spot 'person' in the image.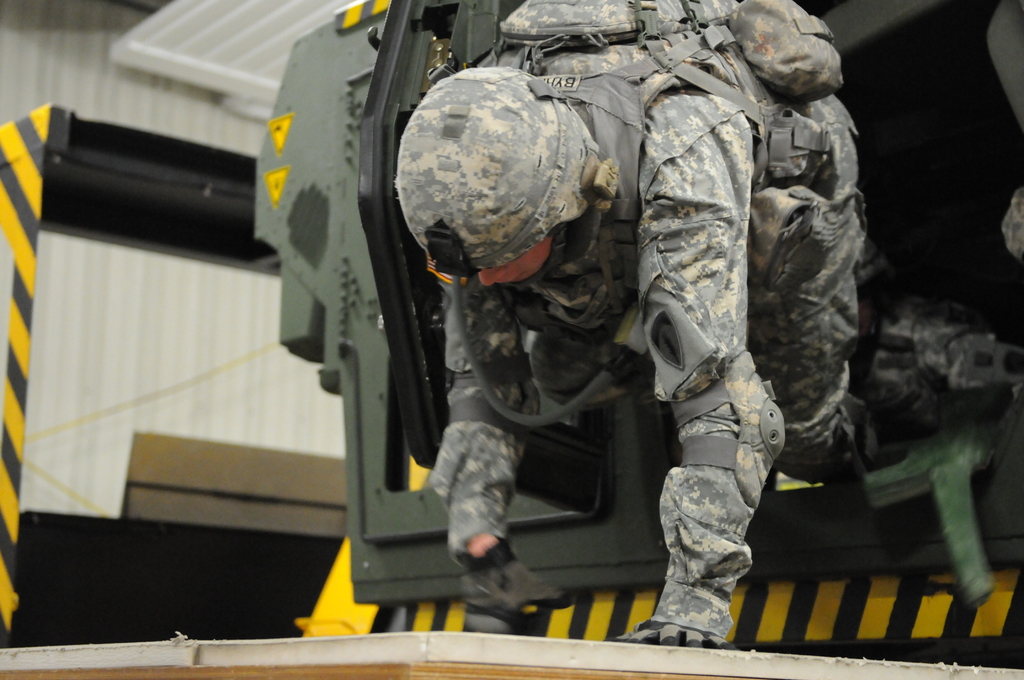
'person' found at box=[986, 0, 1023, 264].
